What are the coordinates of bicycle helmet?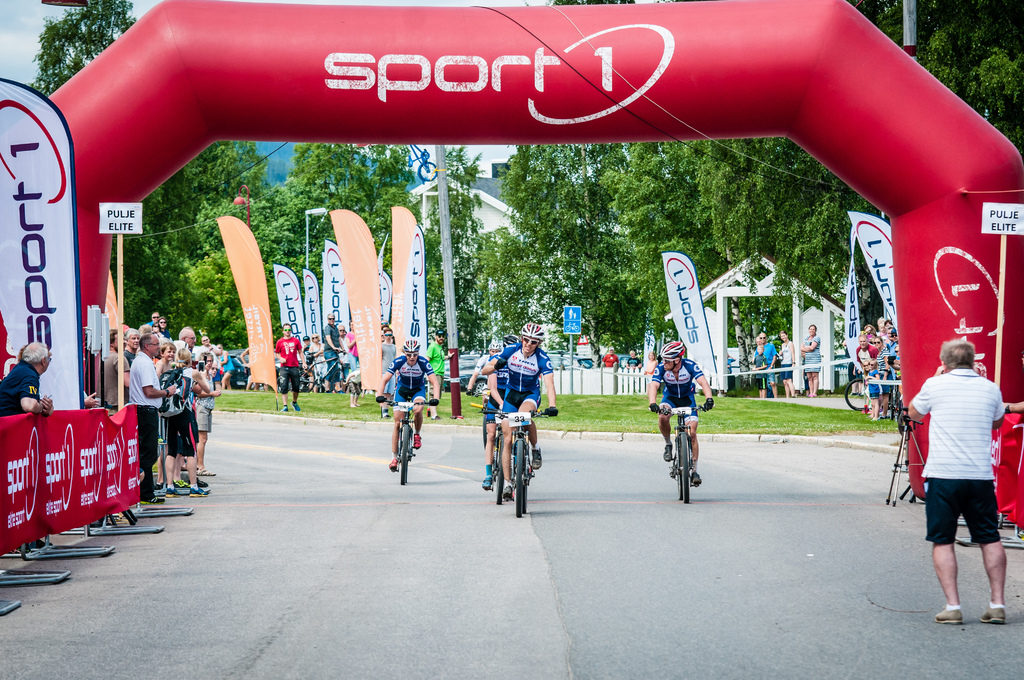
region(399, 337, 421, 355).
